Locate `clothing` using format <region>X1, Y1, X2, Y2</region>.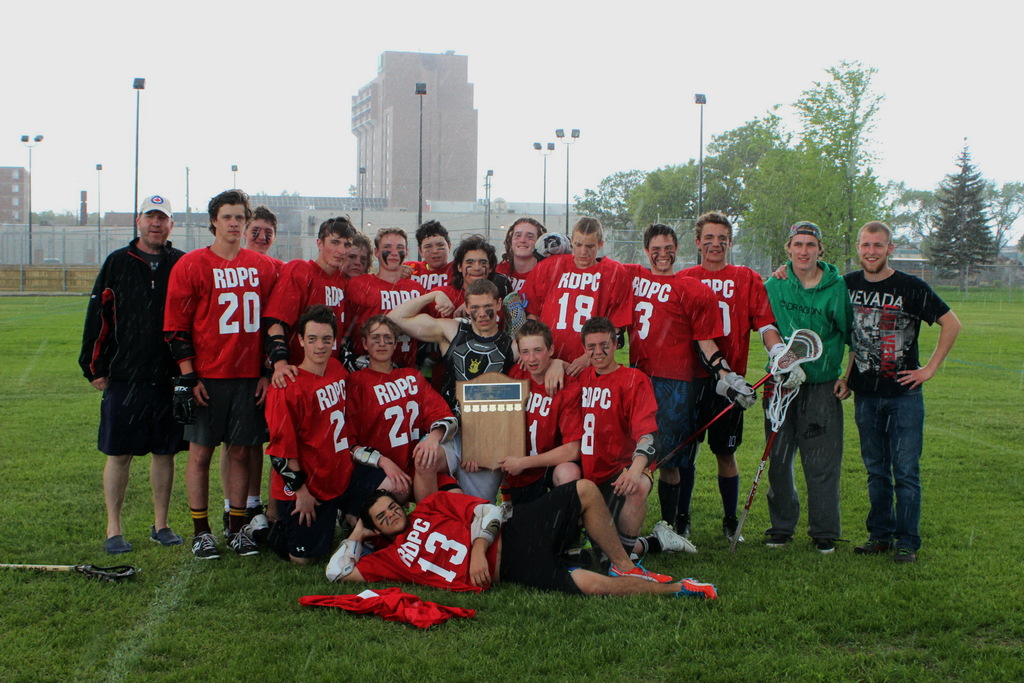
<region>268, 256, 351, 369</region>.
